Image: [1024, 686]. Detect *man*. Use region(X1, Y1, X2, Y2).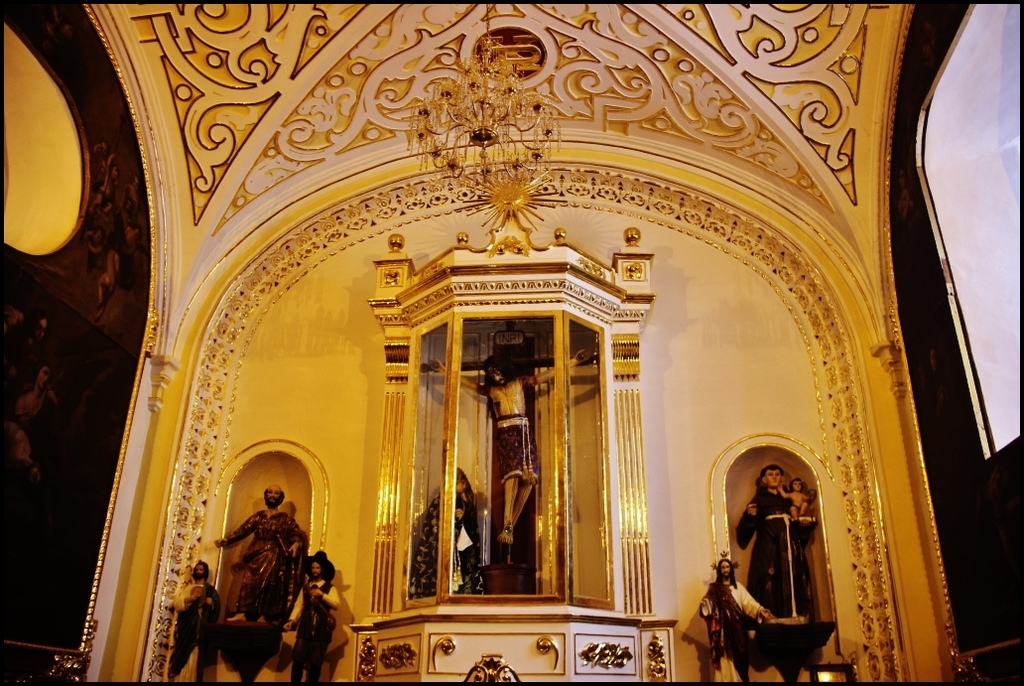
region(200, 486, 306, 658).
